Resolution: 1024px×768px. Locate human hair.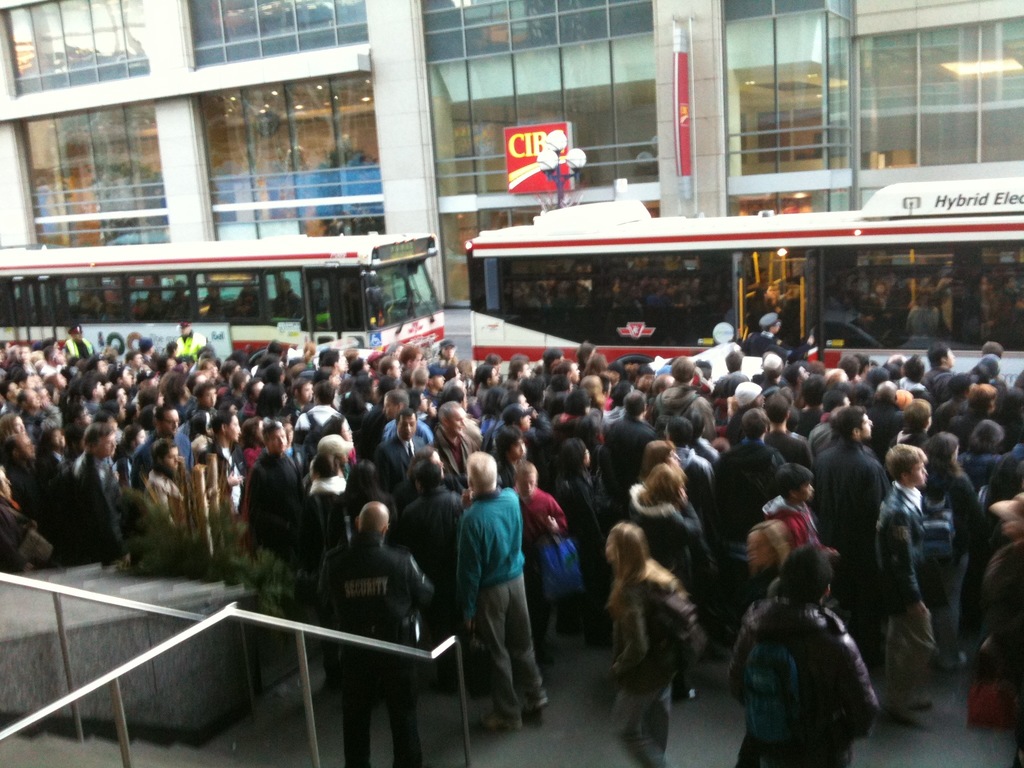
(49, 420, 68, 454).
